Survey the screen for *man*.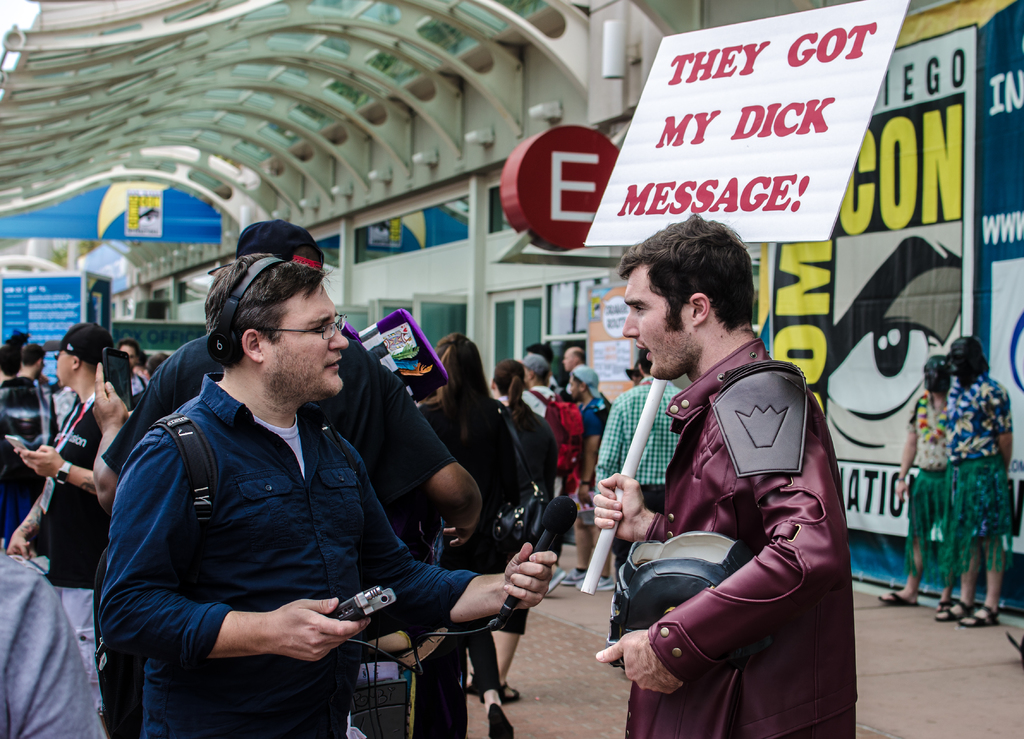
Survey found: {"x1": 6, "y1": 346, "x2": 60, "y2": 558}.
